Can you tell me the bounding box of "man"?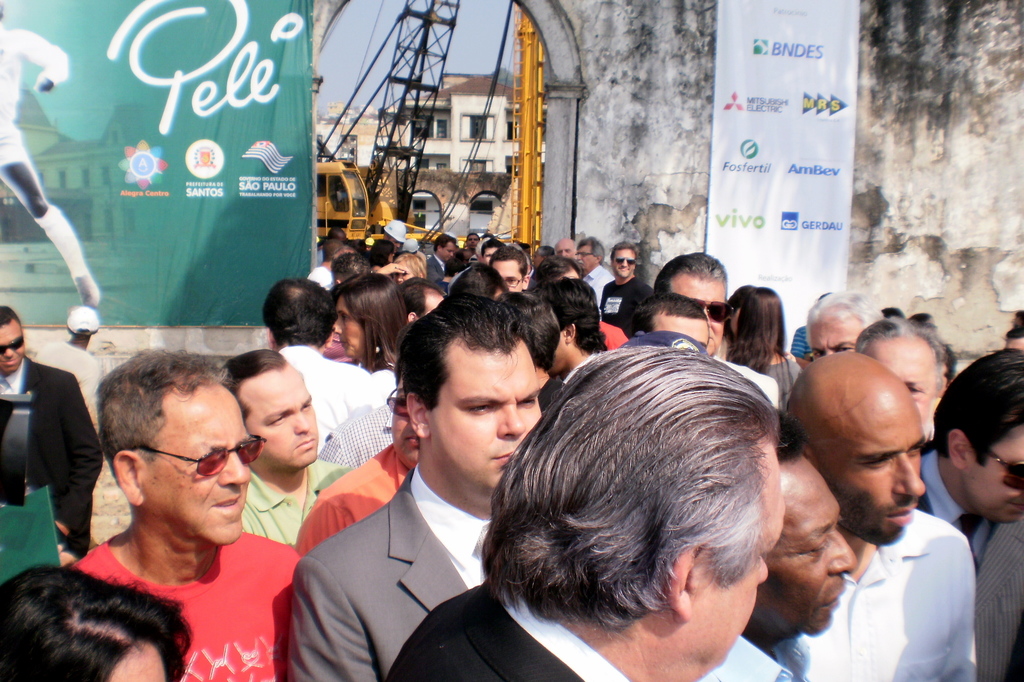
detection(388, 349, 789, 678).
